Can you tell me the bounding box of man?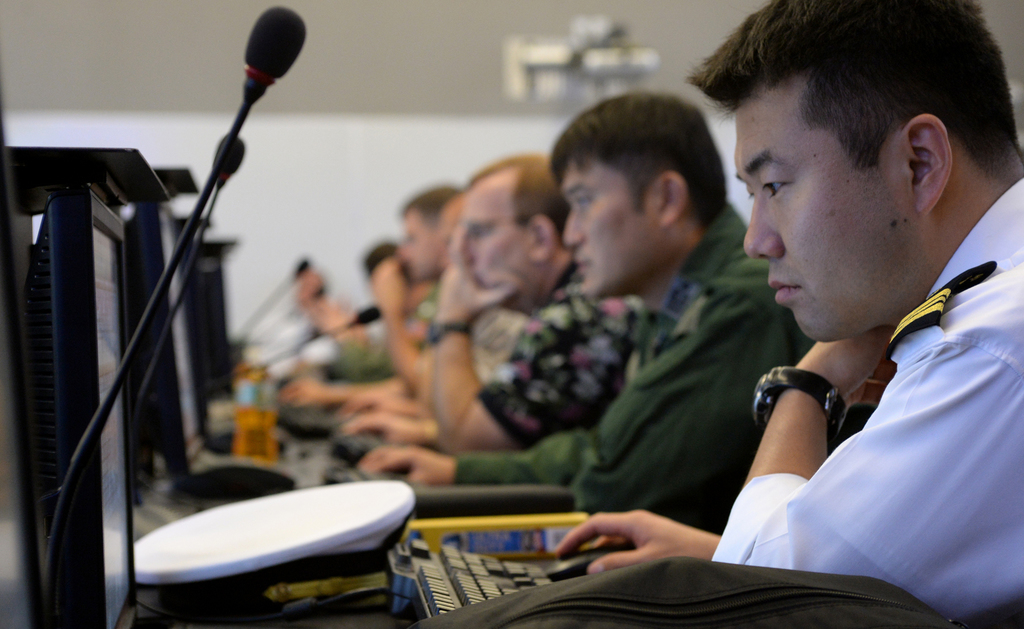
BBox(360, 90, 876, 534).
